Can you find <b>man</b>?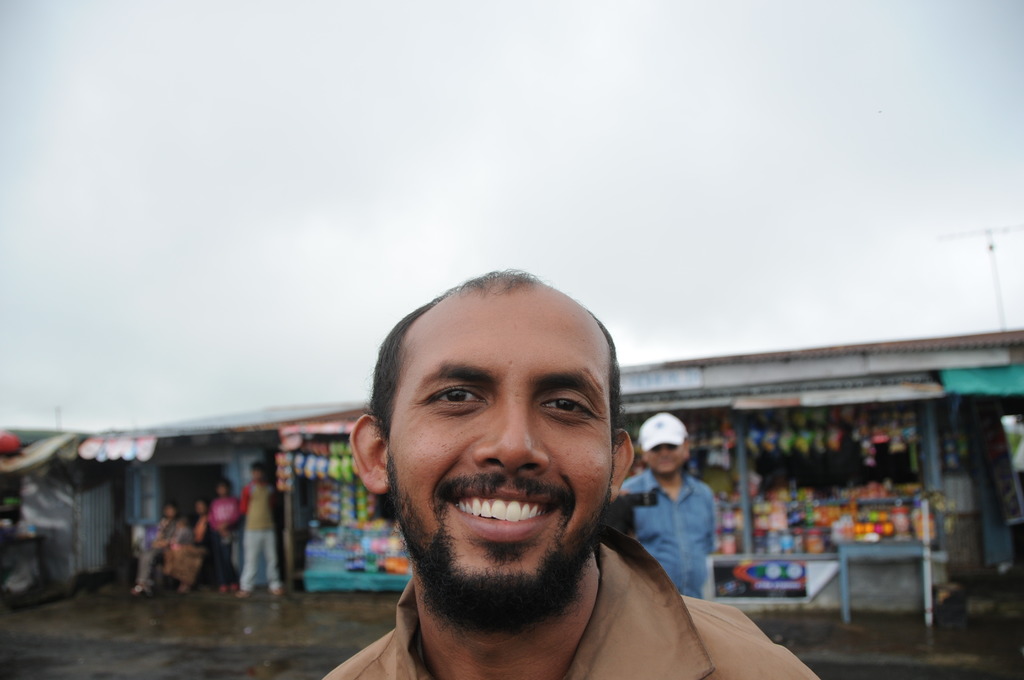
Yes, bounding box: {"left": 323, "top": 263, "right": 821, "bottom": 679}.
